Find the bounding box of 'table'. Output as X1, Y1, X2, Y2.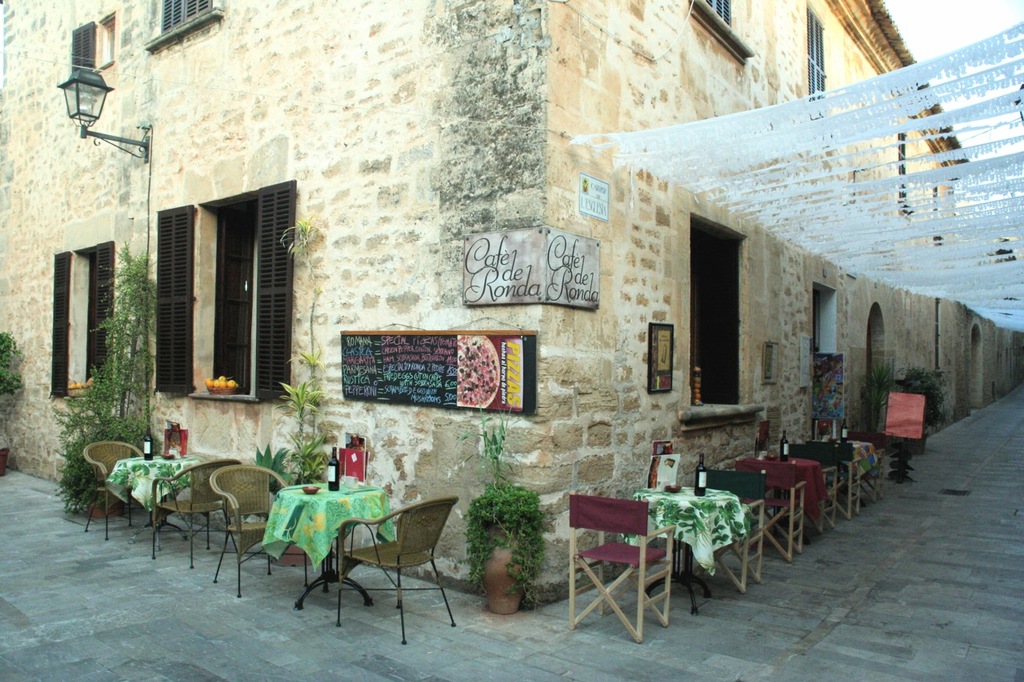
631, 481, 753, 609.
